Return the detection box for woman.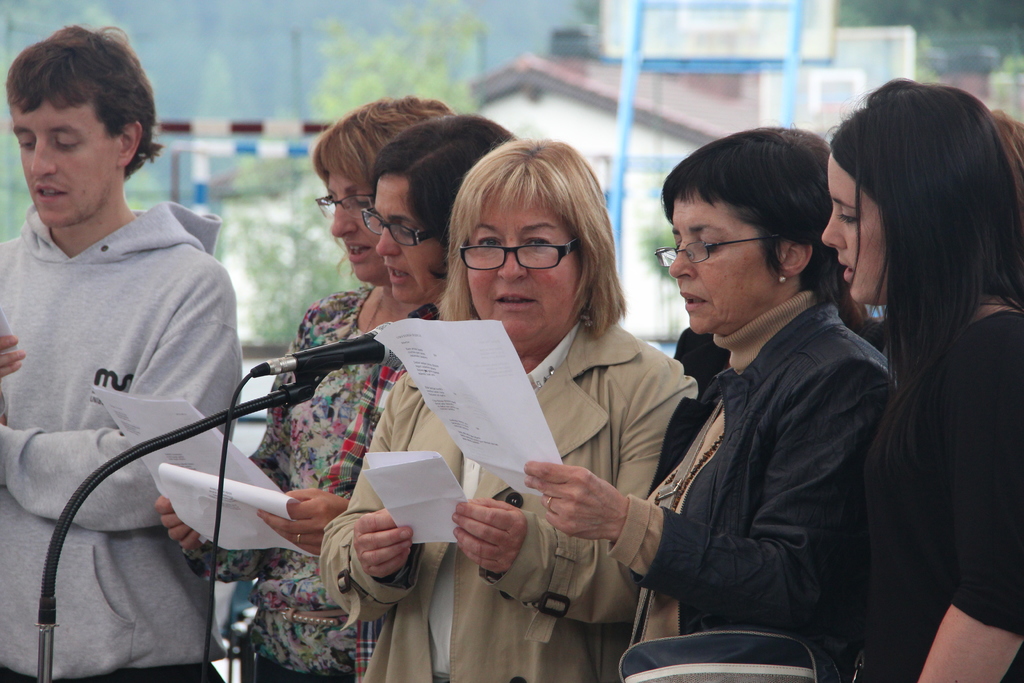
BBox(323, 143, 705, 682).
